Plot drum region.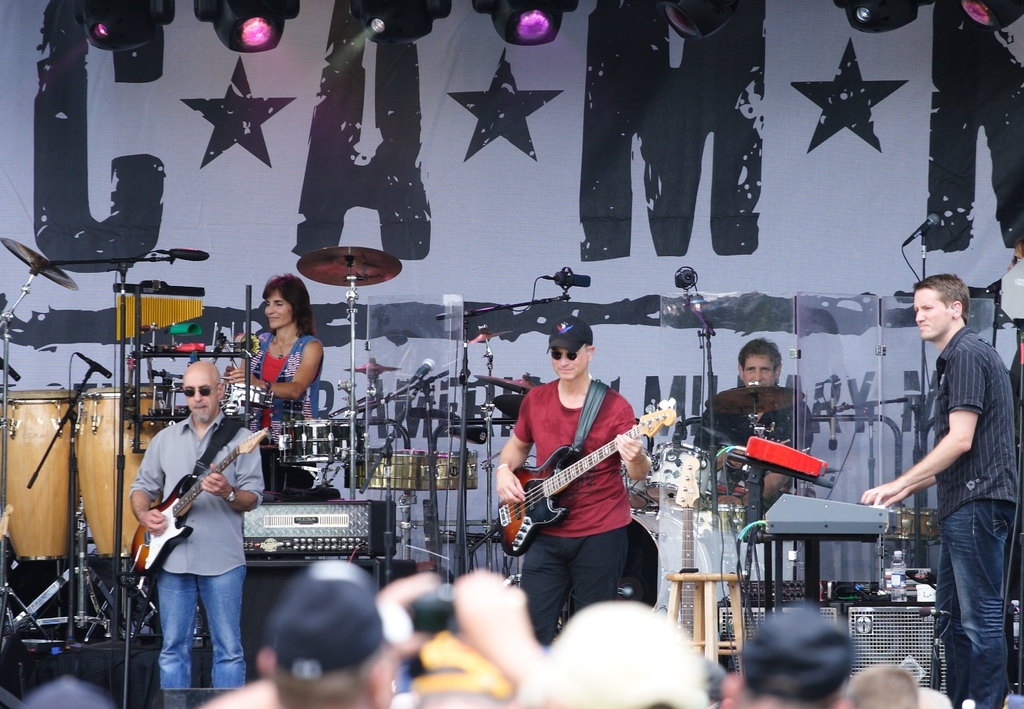
Plotted at 620,451,658,512.
